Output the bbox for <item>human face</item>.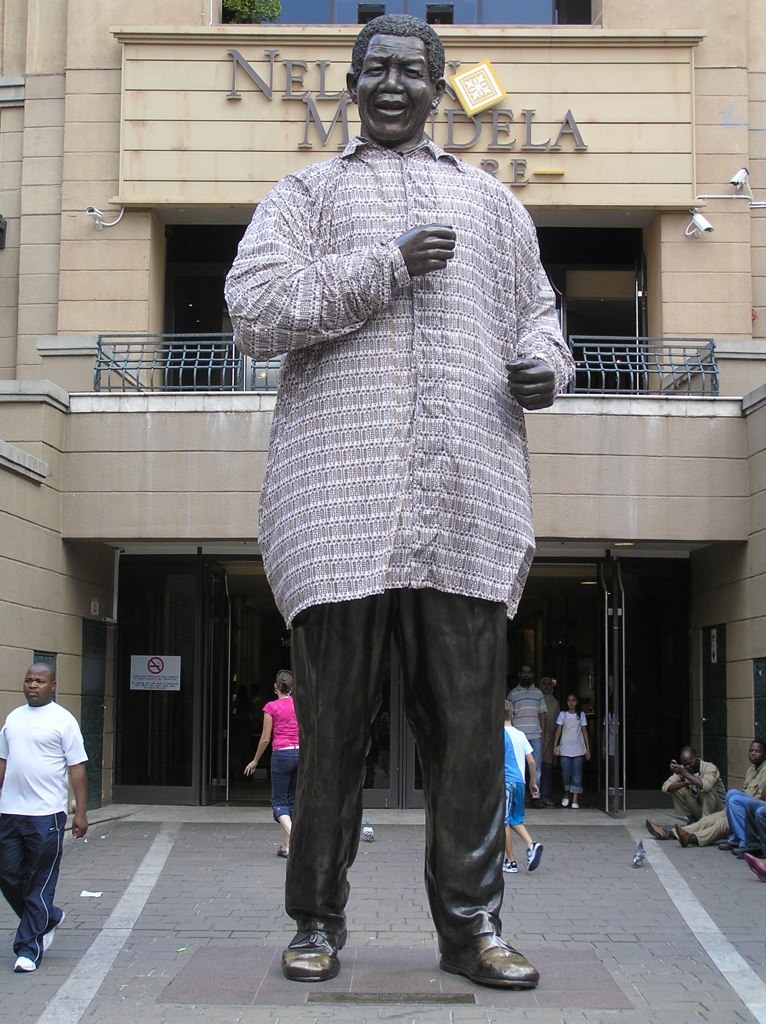
[21, 669, 56, 696].
